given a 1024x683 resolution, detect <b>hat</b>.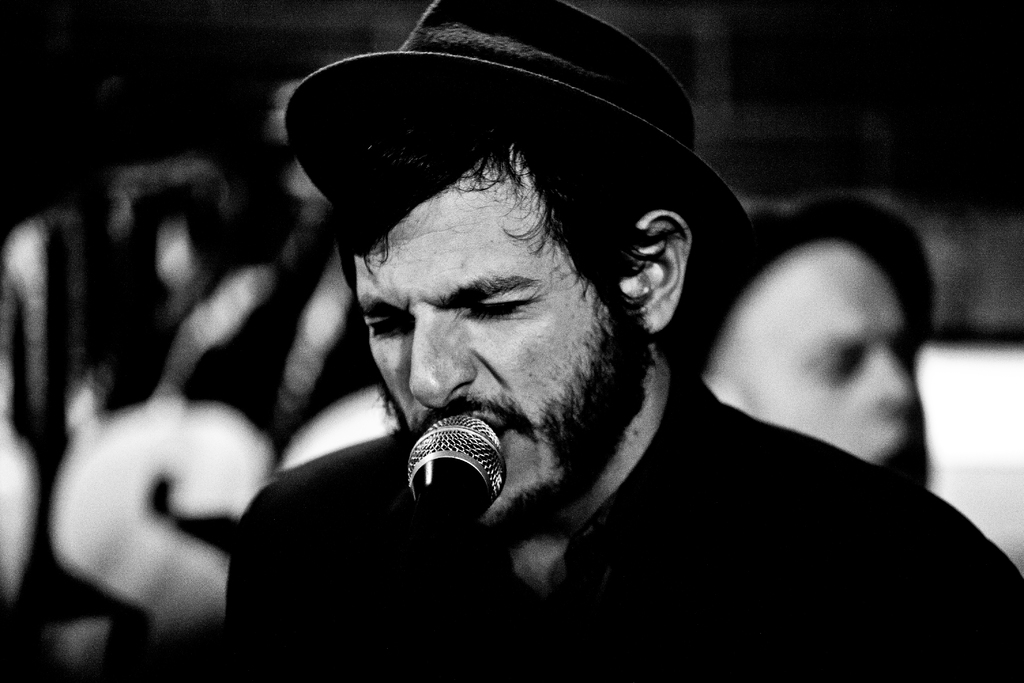
(282, 0, 758, 283).
